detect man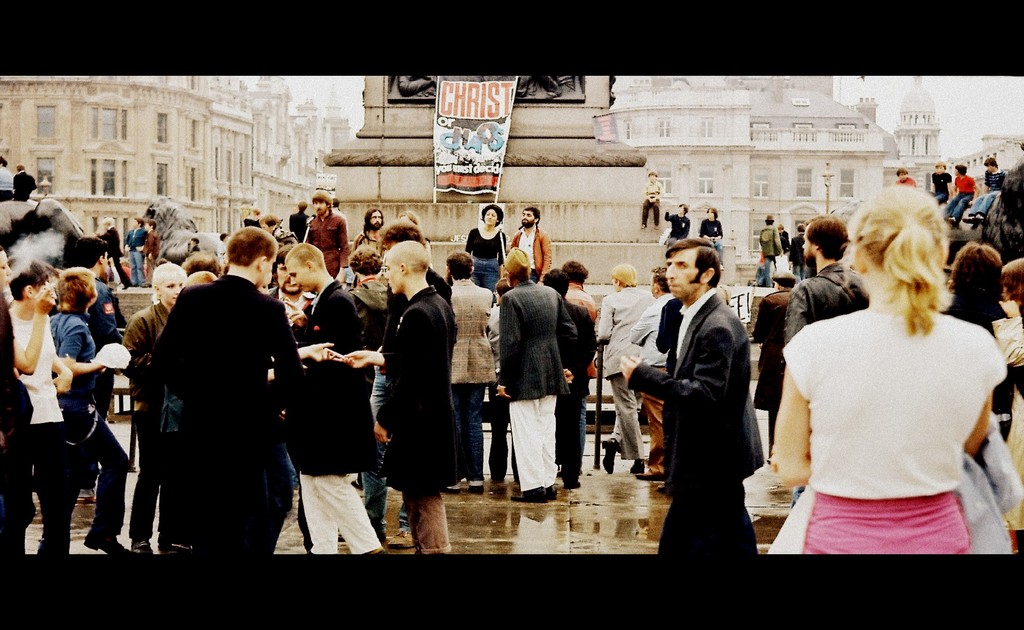
locate(540, 268, 601, 489)
